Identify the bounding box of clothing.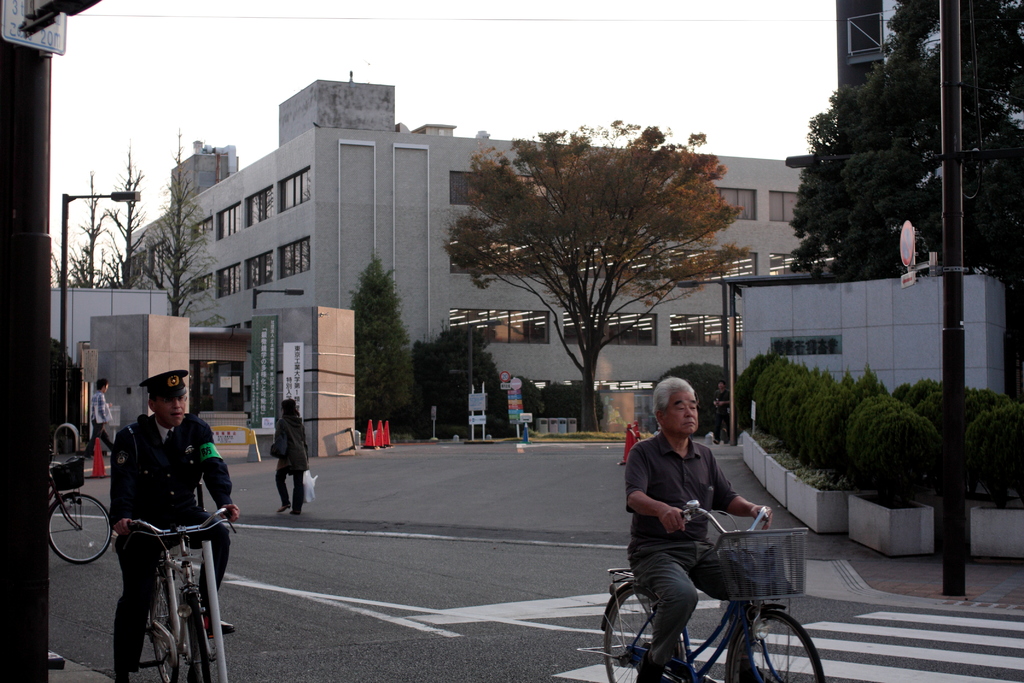
select_region(85, 384, 114, 449).
